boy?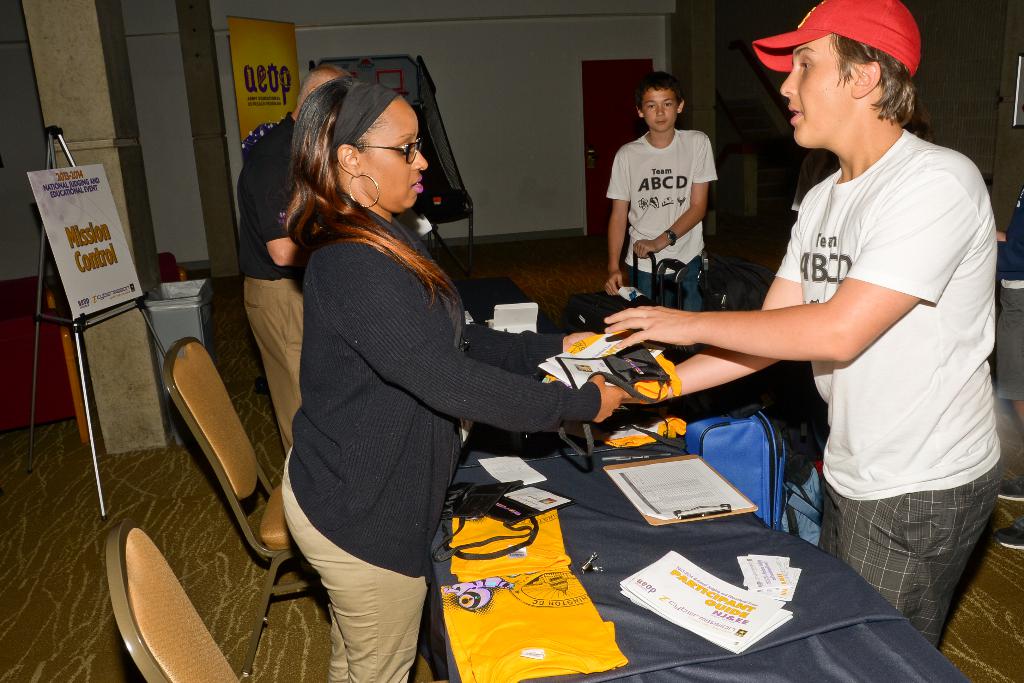
bbox=[596, 74, 723, 304]
